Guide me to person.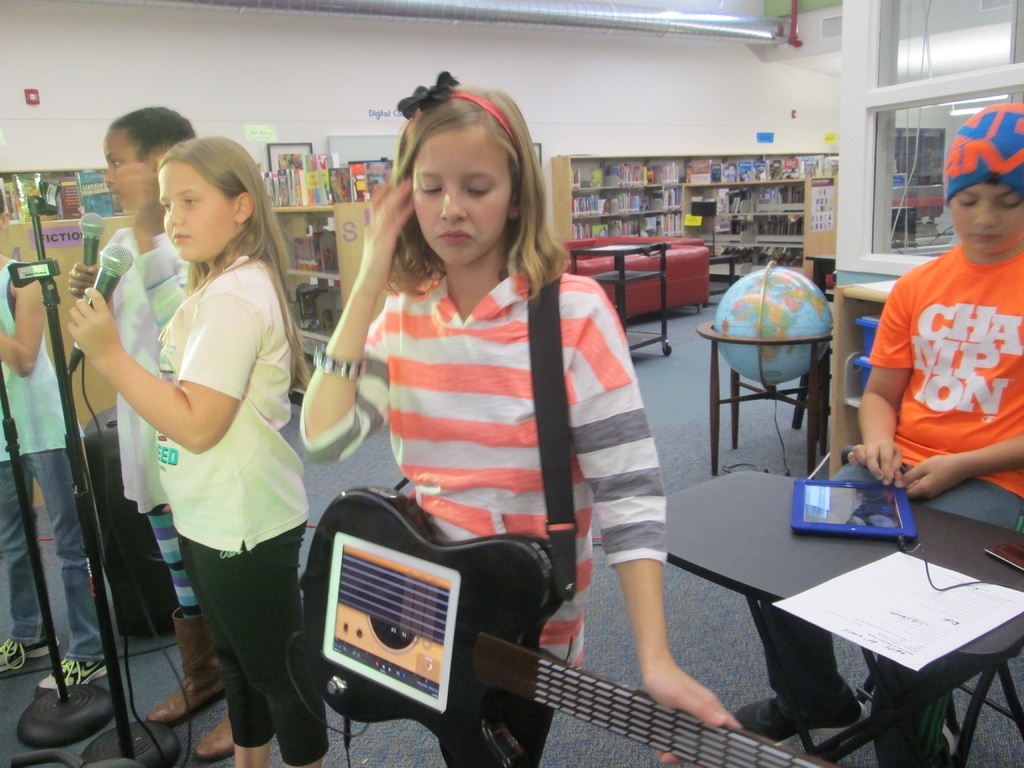
Guidance: {"left": 0, "top": 220, "right": 91, "bottom": 706}.
